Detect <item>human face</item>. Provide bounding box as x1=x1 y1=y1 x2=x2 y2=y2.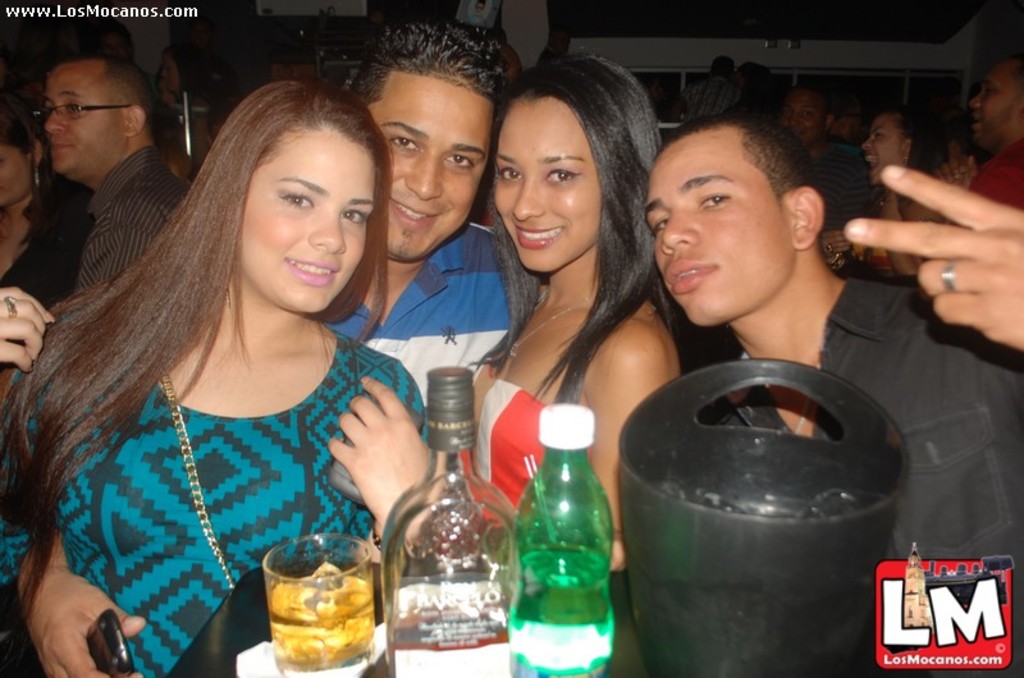
x1=0 y1=143 x2=32 y2=205.
